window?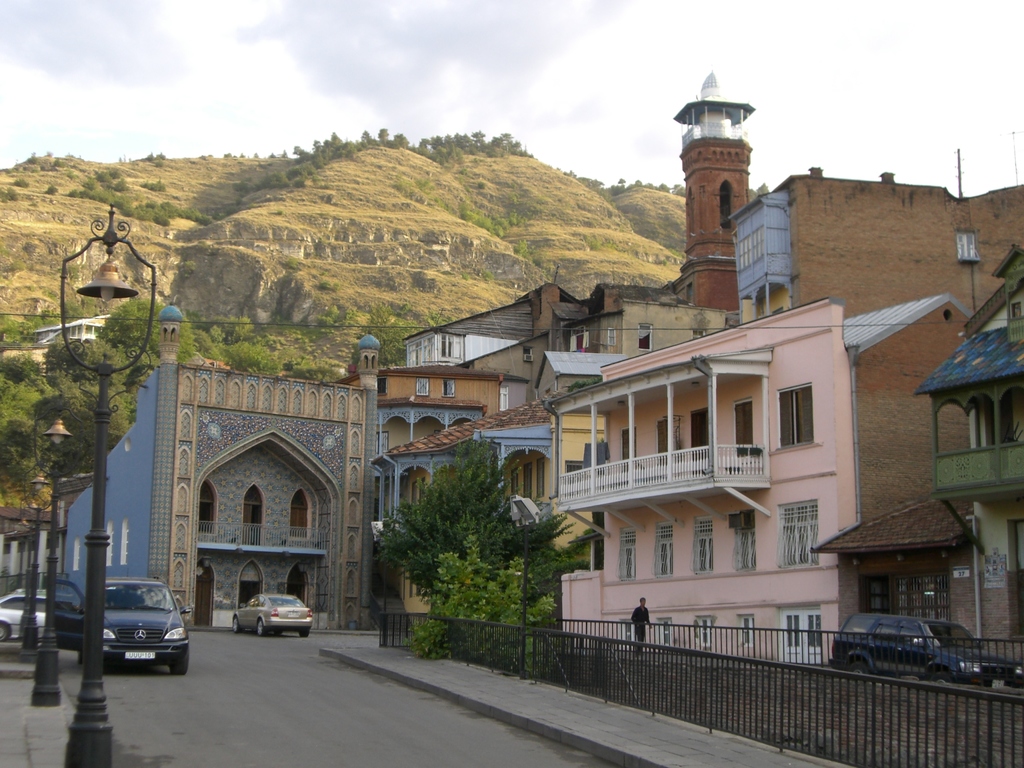
locate(774, 387, 809, 454)
